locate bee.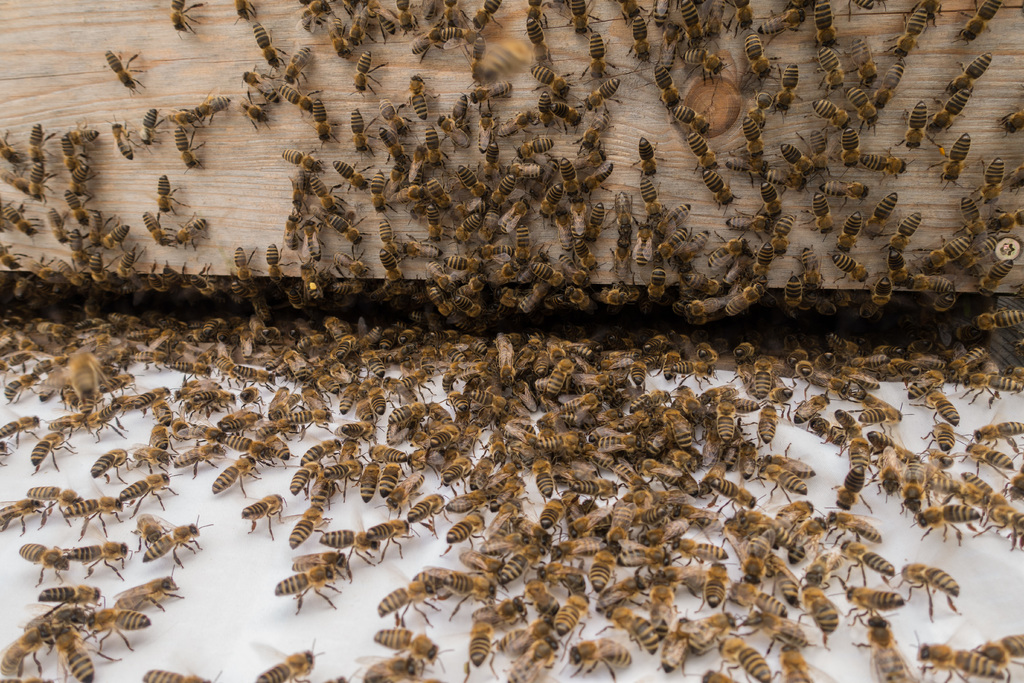
Bounding box: pyautogui.locateOnScreen(461, 161, 488, 200).
